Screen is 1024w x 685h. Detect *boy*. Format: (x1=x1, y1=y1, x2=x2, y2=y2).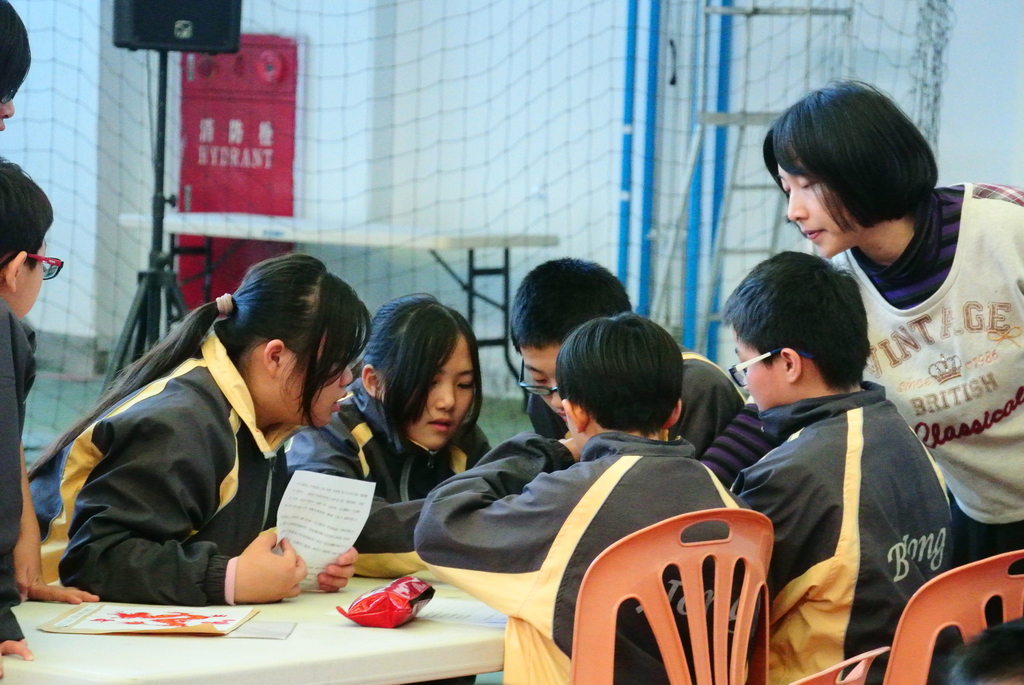
(x1=509, y1=253, x2=743, y2=463).
